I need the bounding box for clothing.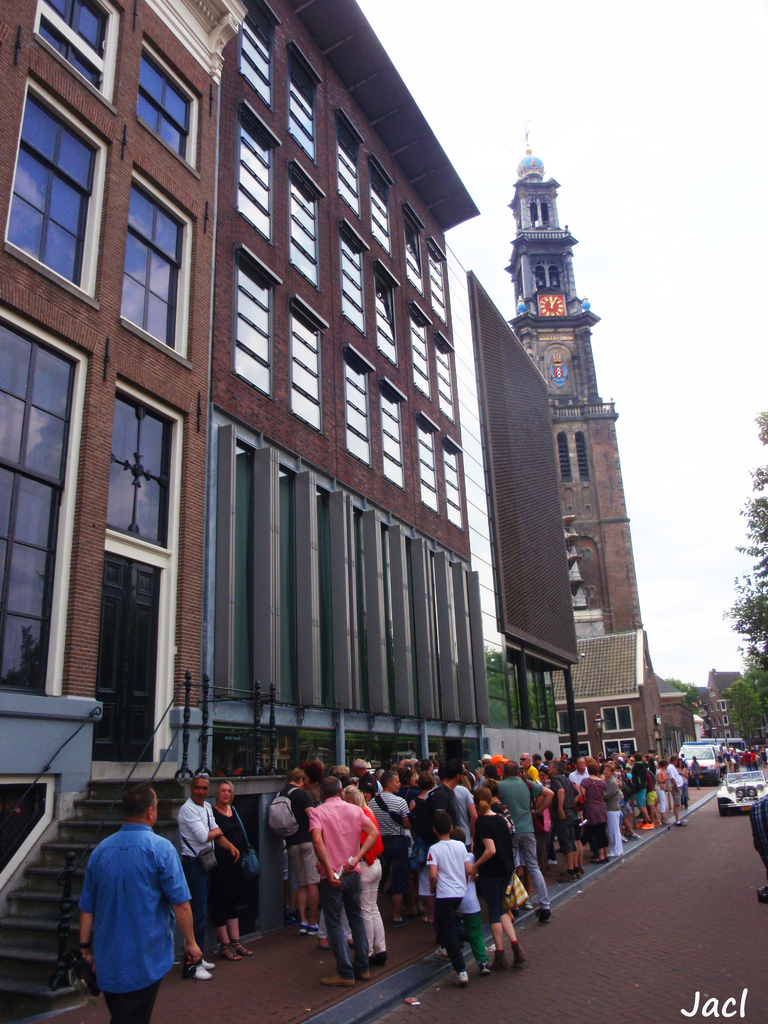
Here it is: <region>522, 758, 534, 777</region>.
